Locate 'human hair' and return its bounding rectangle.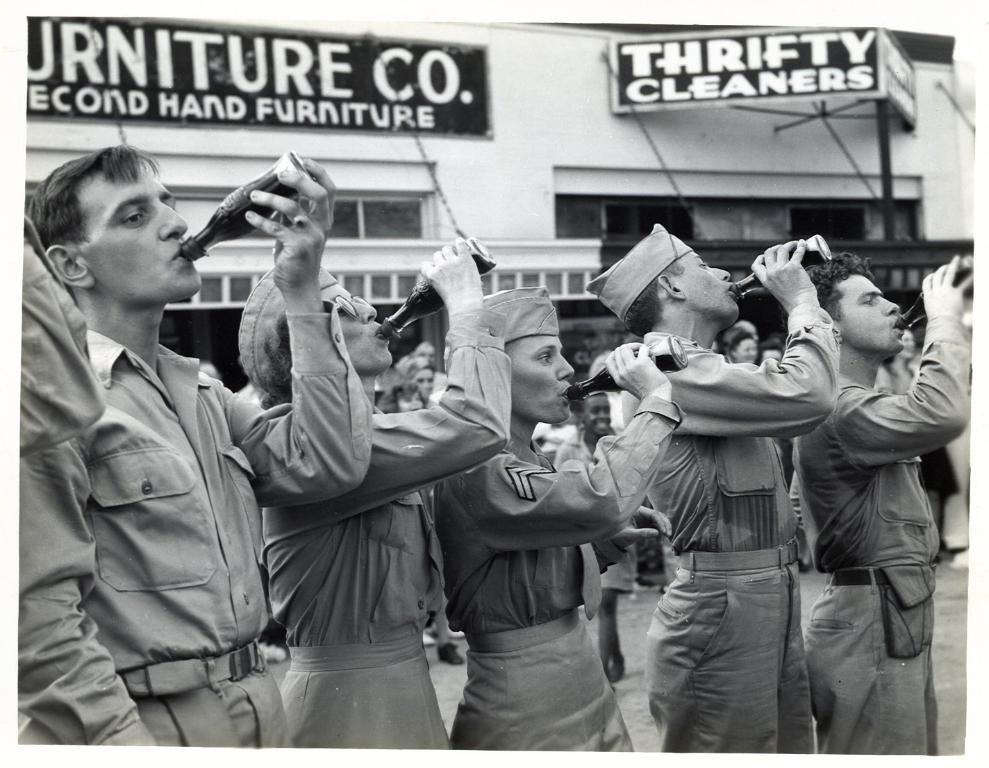
crop(776, 252, 874, 323).
